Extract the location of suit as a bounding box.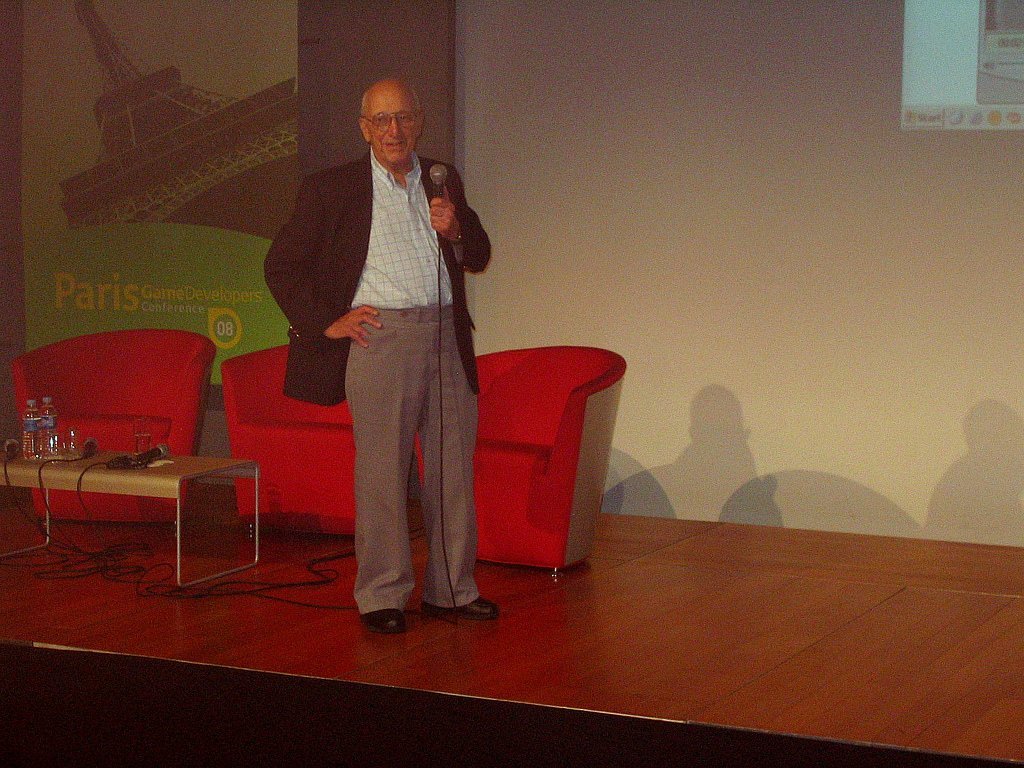
(x1=262, y1=112, x2=492, y2=636).
